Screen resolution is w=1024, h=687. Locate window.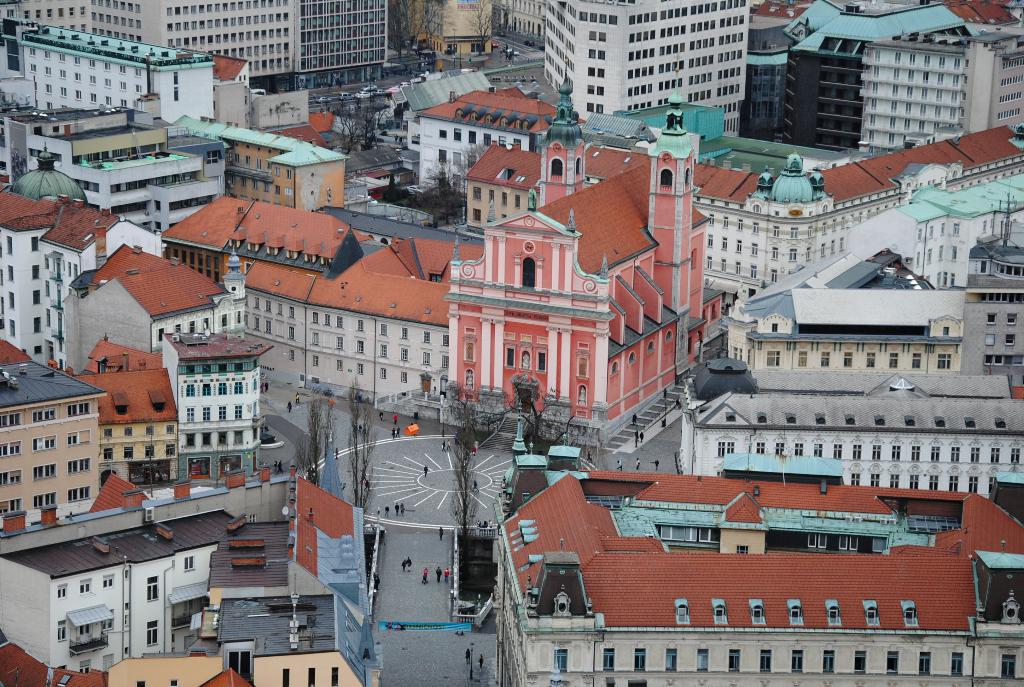
[199,383,215,397].
